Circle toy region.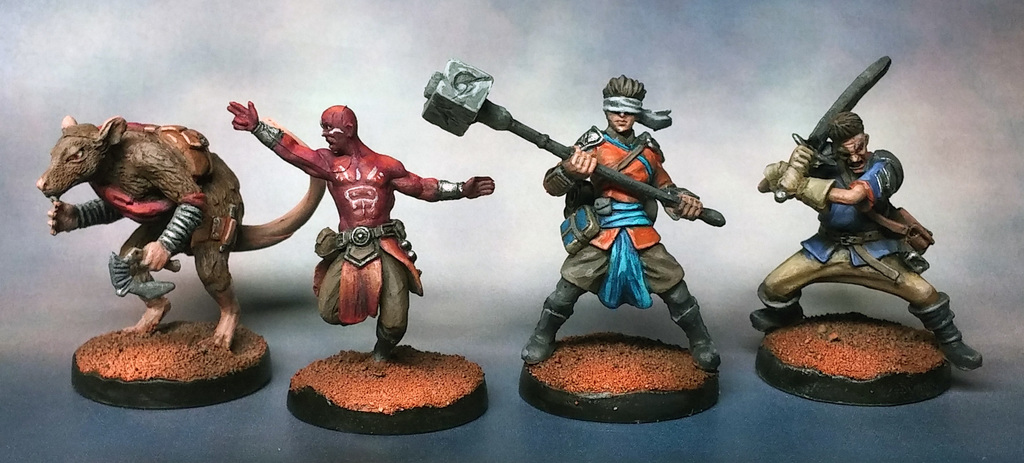
Region: select_region(422, 58, 724, 423).
